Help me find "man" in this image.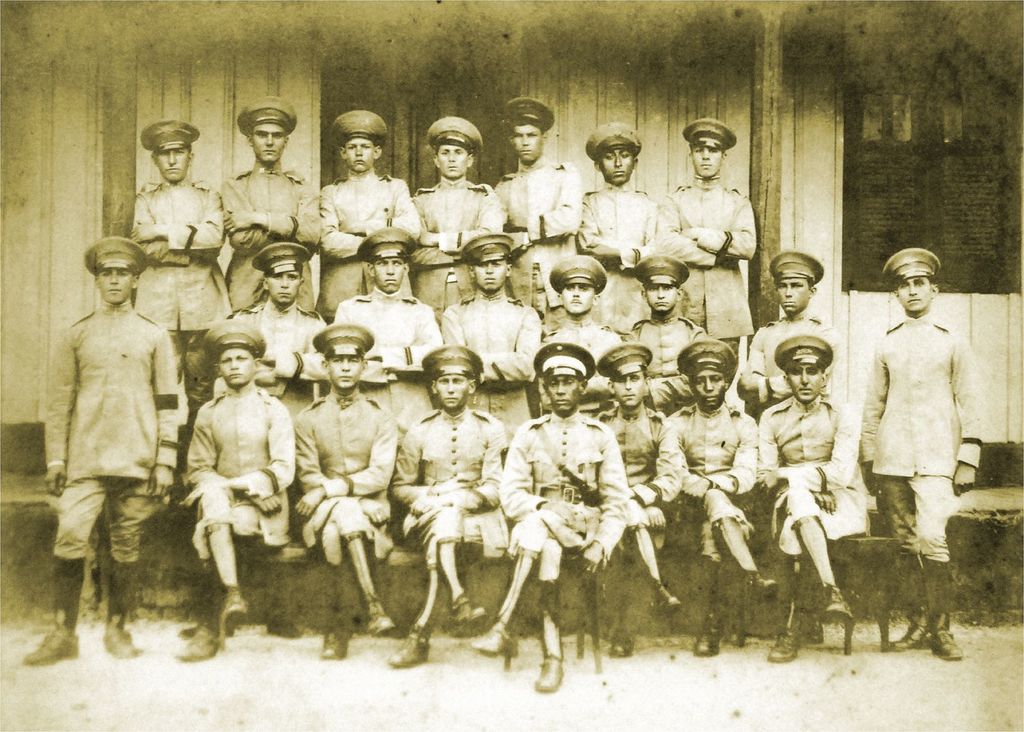
Found it: l=538, t=251, r=627, b=425.
